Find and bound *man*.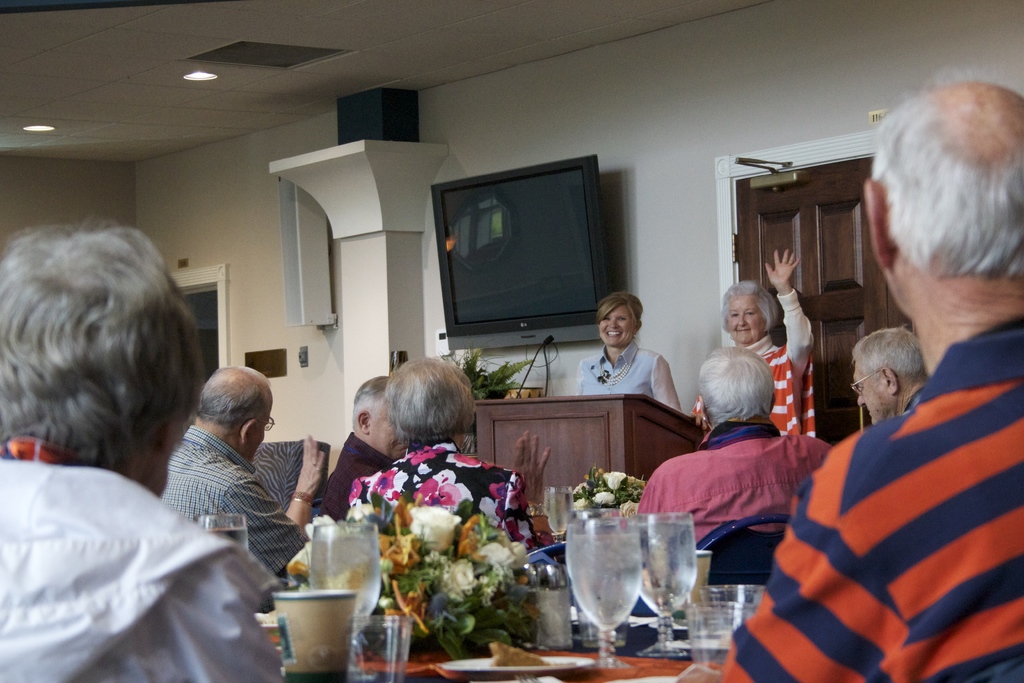
Bound: bbox=(150, 361, 308, 580).
